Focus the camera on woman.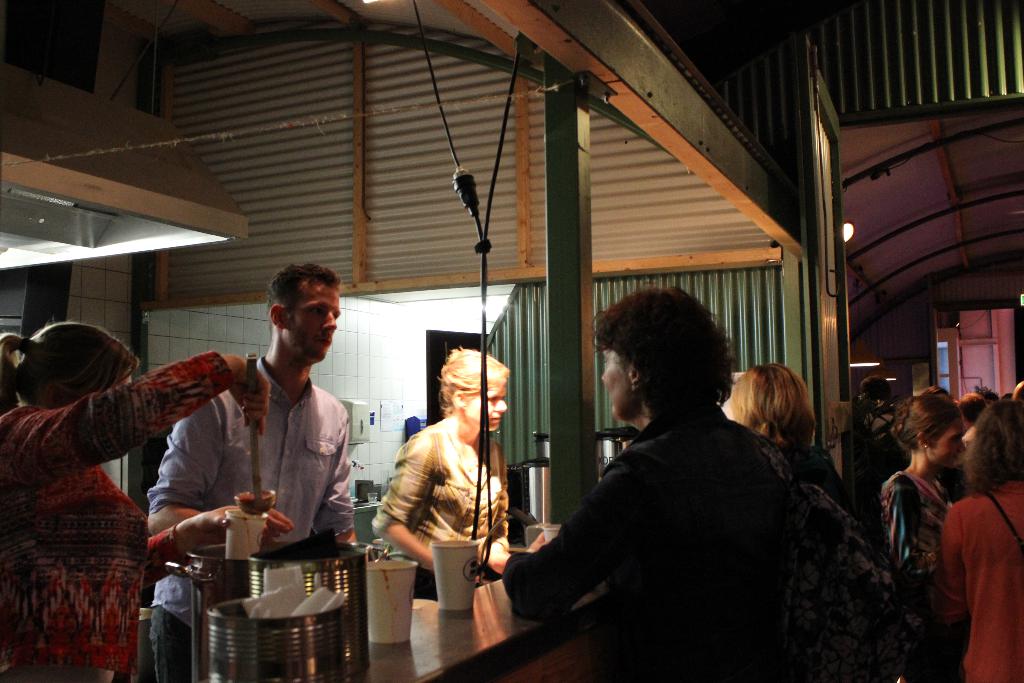
Focus region: detection(476, 290, 828, 682).
